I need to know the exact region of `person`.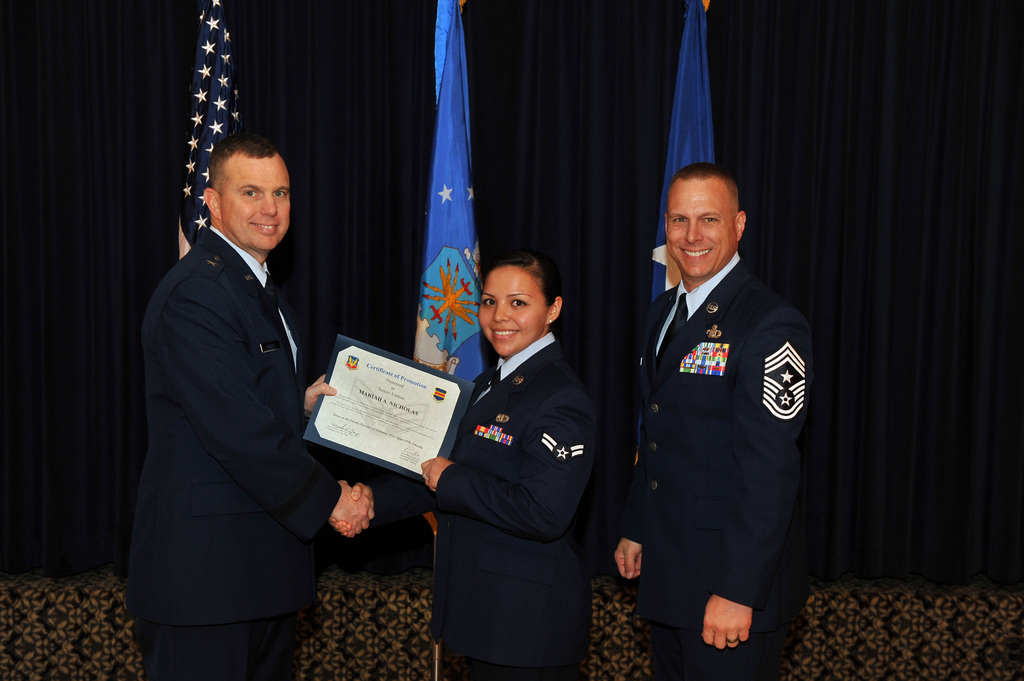
Region: rect(115, 132, 370, 678).
